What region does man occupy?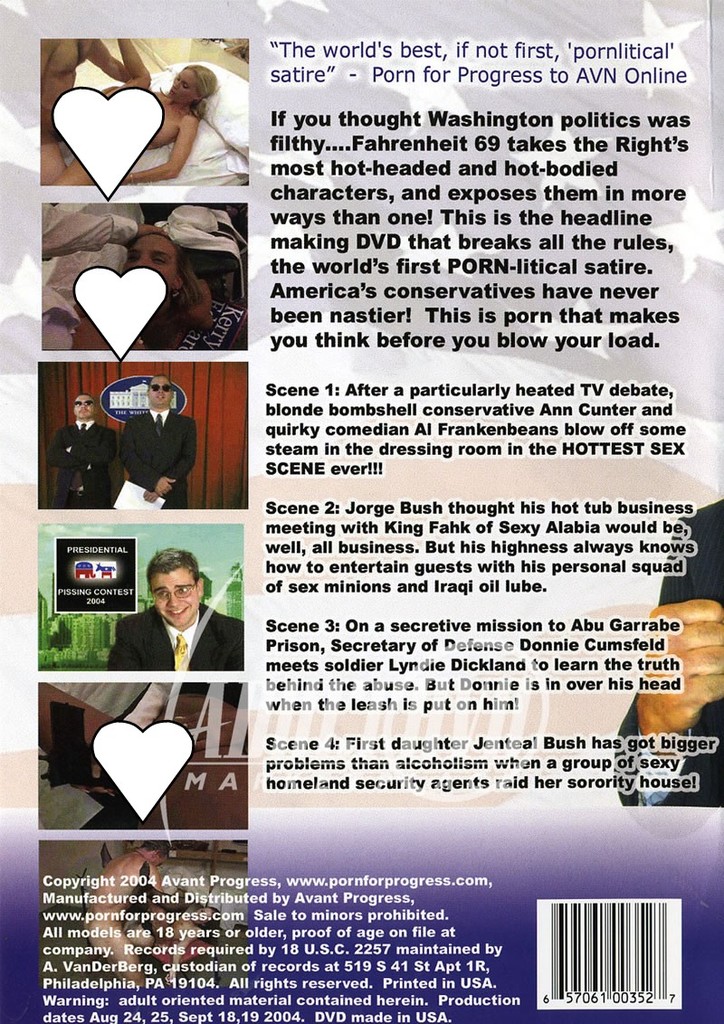
(109,546,244,668).
